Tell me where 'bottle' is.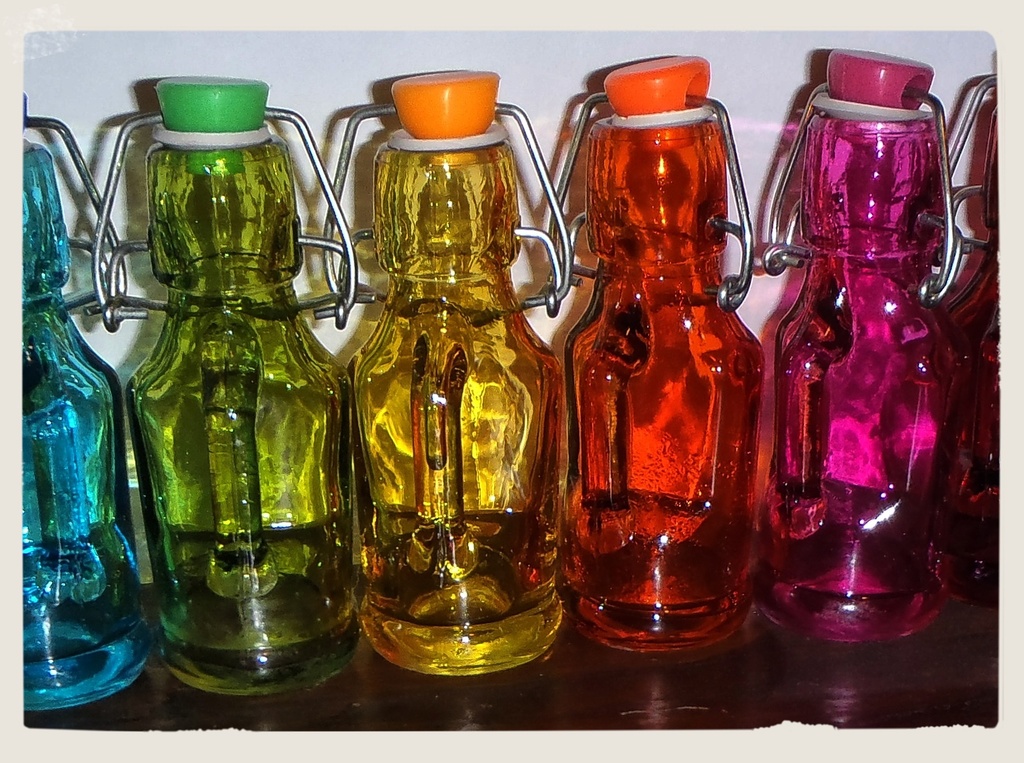
'bottle' is at select_region(316, 66, 577, 684).
